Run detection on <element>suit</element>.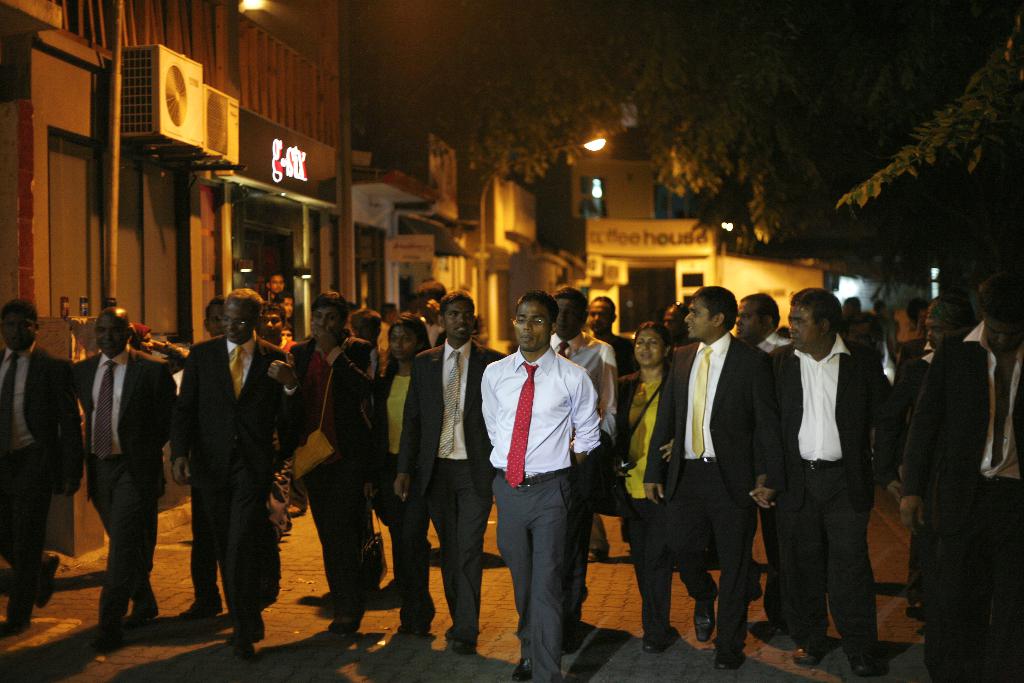
Result: (left=771, top=332, right=897, bottom=655).
